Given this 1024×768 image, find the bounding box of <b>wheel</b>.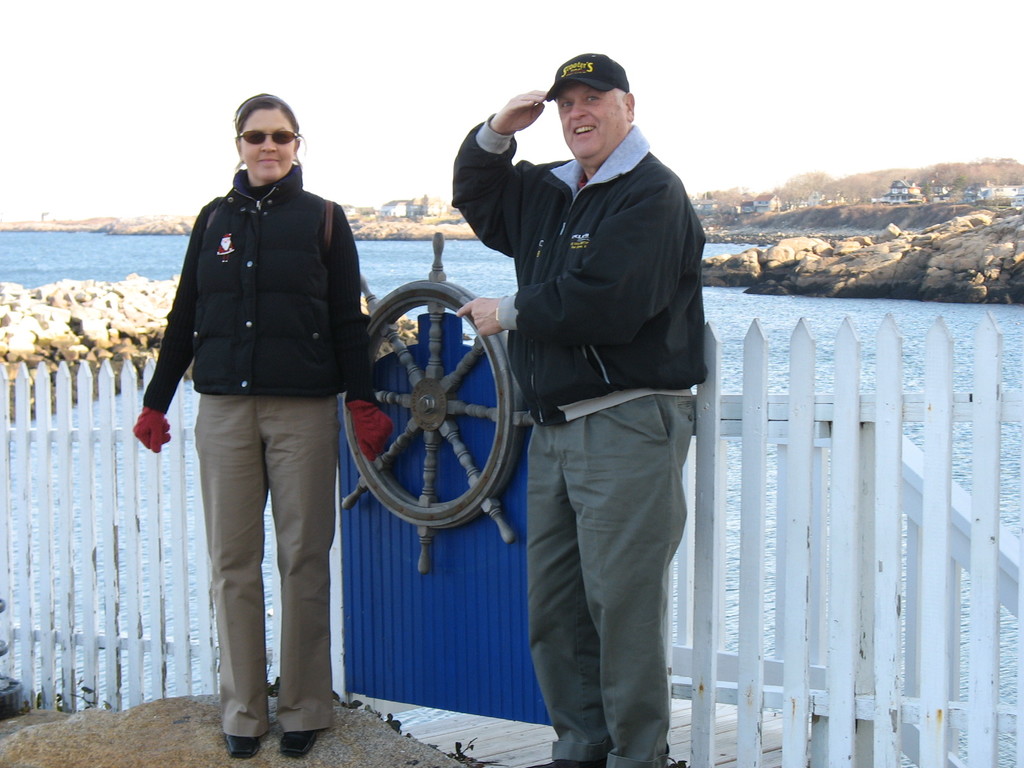
335 229 543 579.
